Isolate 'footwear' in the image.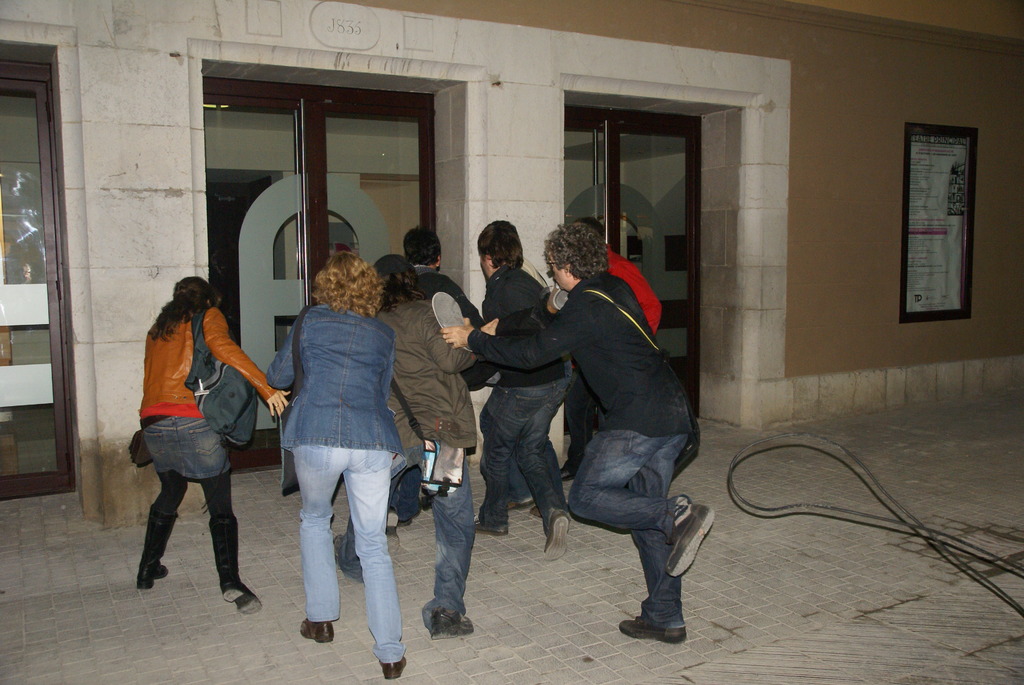
Isolated region: <box>429,608,478,644</box>.
